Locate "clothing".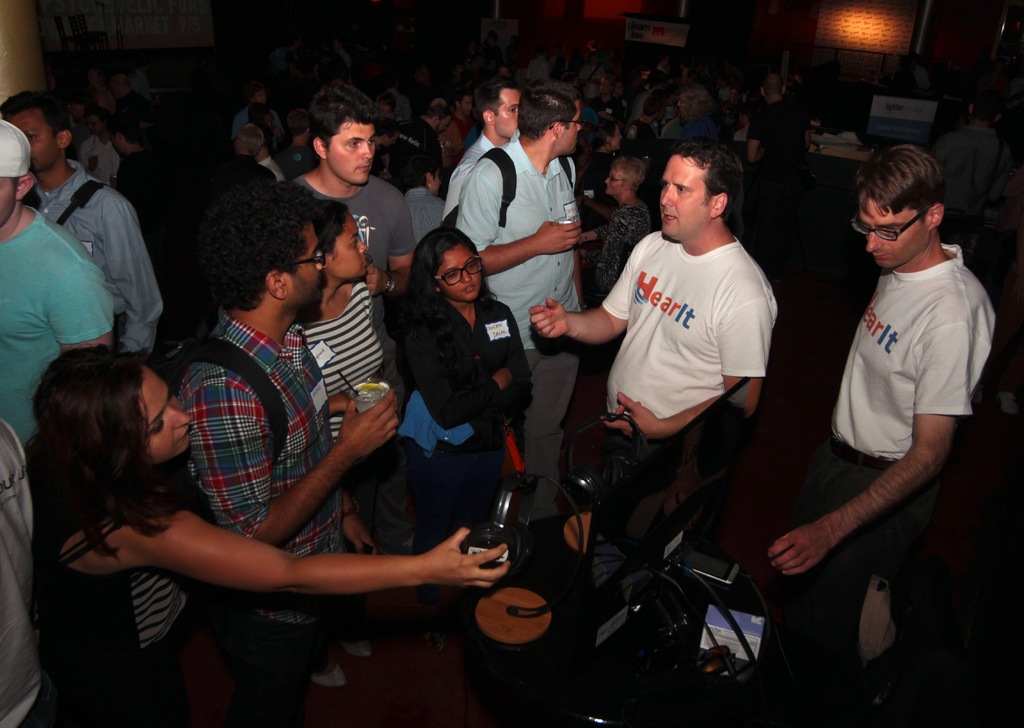
Bounding box: locate(405, 185, 446, 244).
